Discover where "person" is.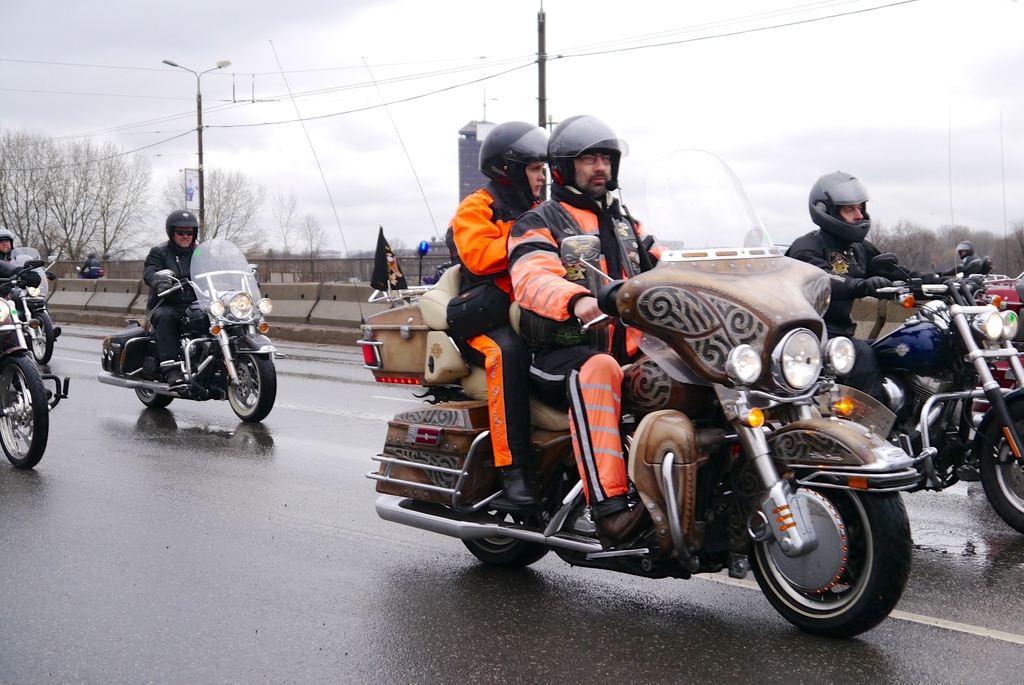
Discovered at l=139, t=210, r=237, b=392.
